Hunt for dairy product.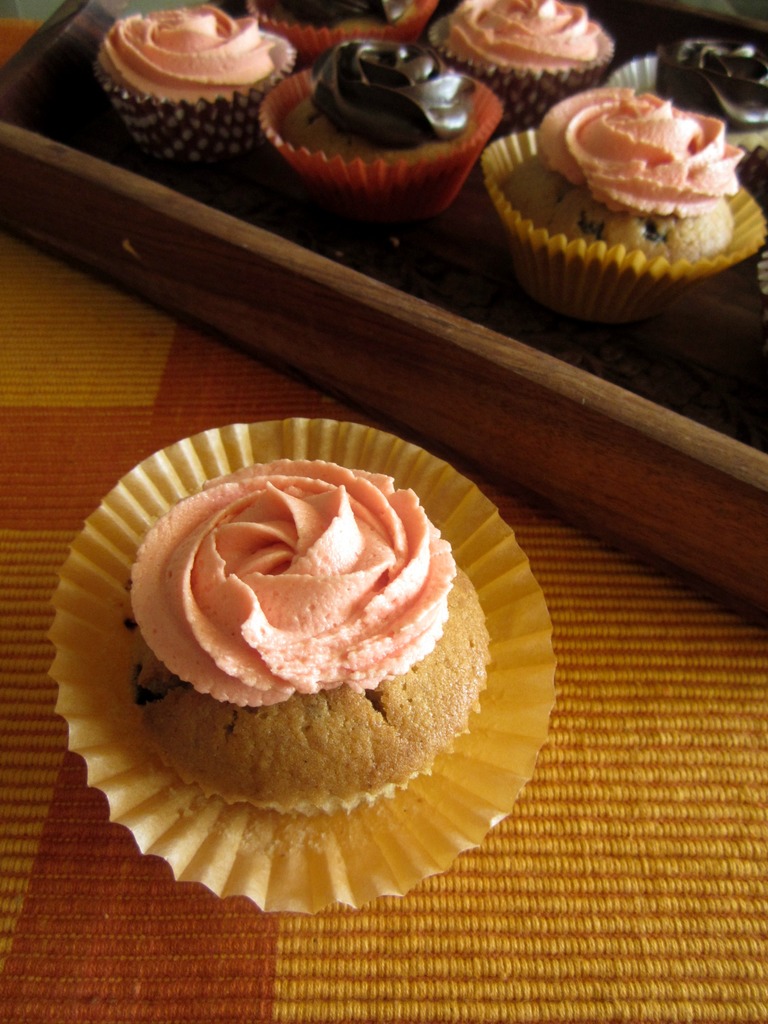
Hunted down at bbox(535, 83, 747, 214).
